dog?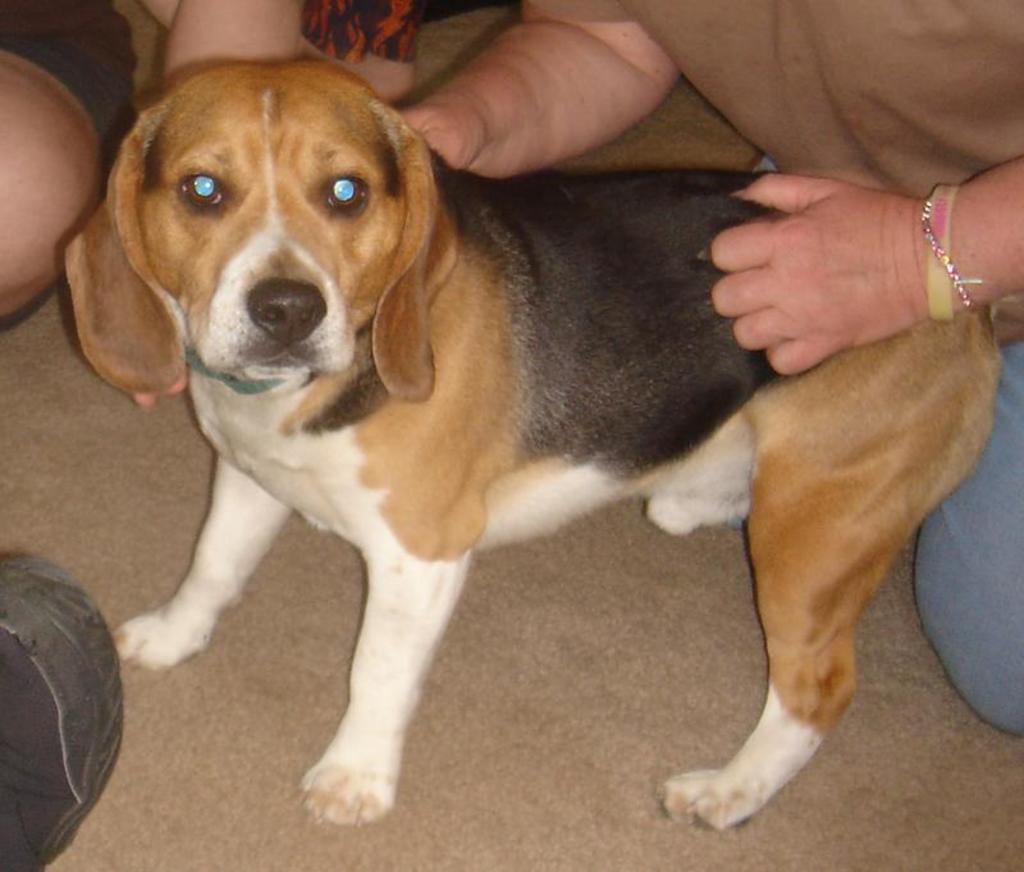
Rect(60, 56, 1021, 828)
